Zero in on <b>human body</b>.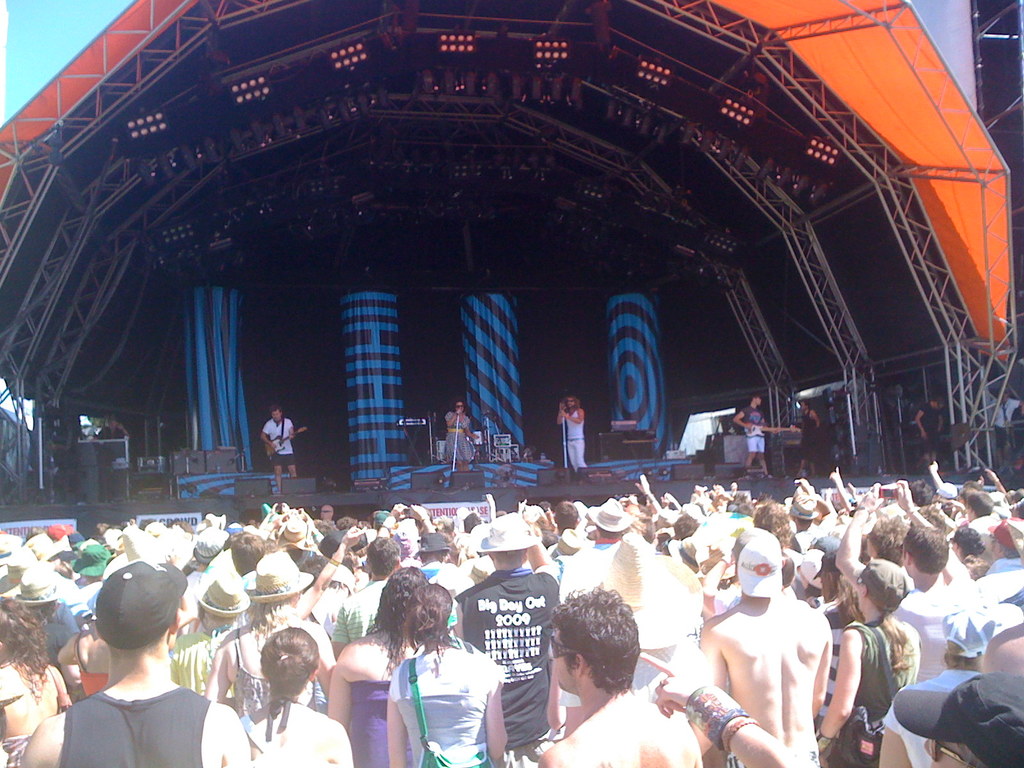
Zeroed in: box(541, 588, 697, 767).
